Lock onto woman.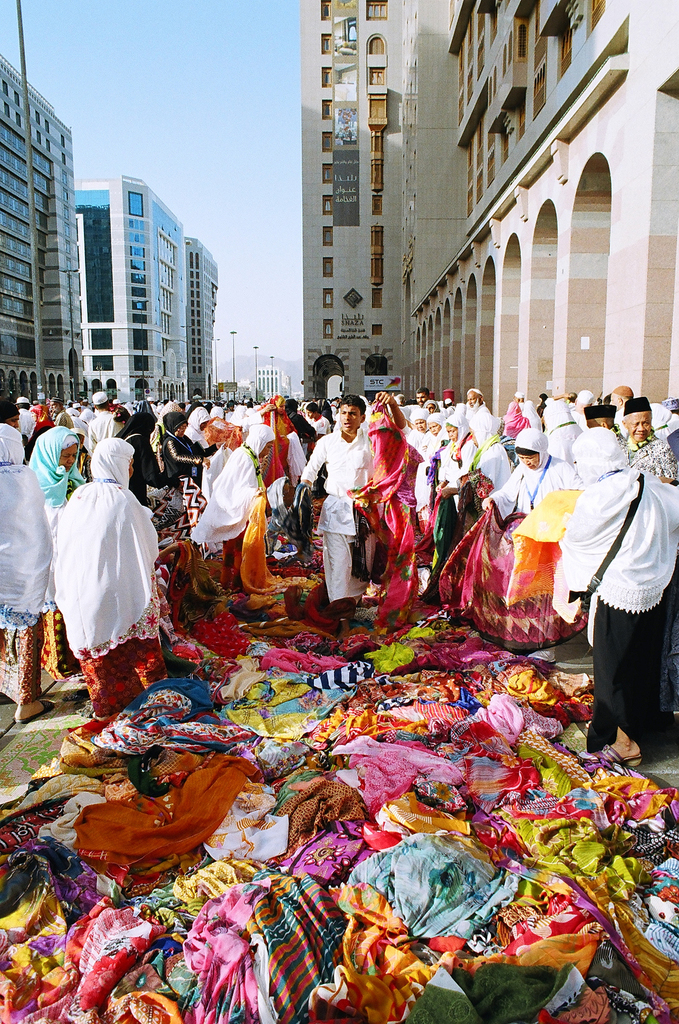
Locked: locate(177, 396, 186, 413).
